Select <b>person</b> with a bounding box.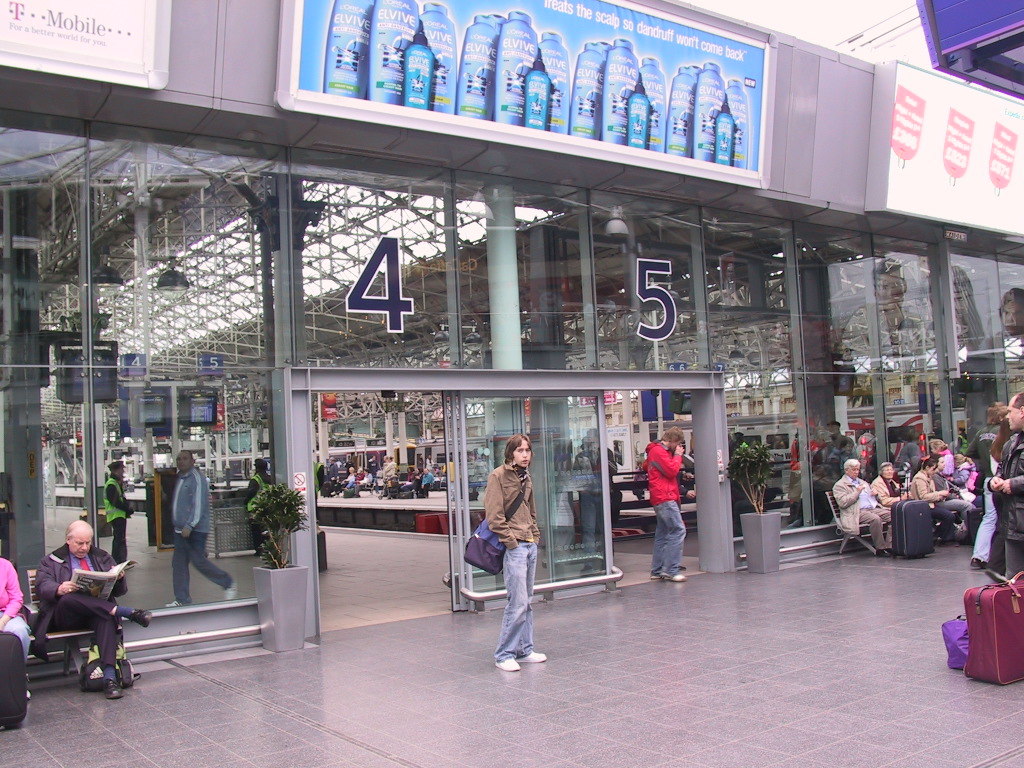
<box>29,519,154,695</box>.
